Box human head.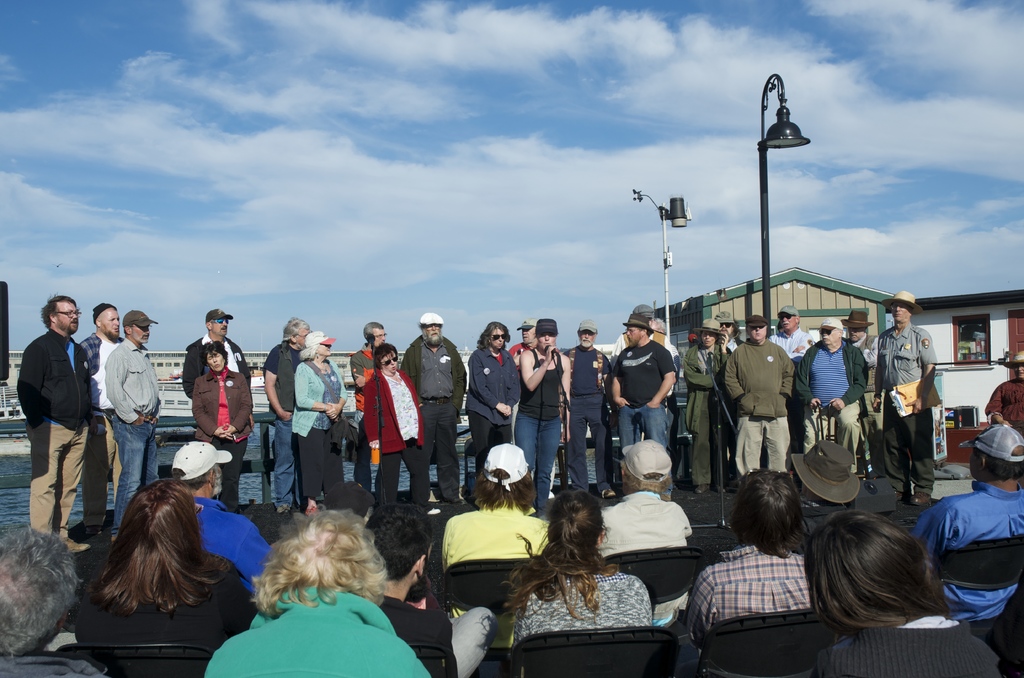
box=[200, 341, 228, 374].
